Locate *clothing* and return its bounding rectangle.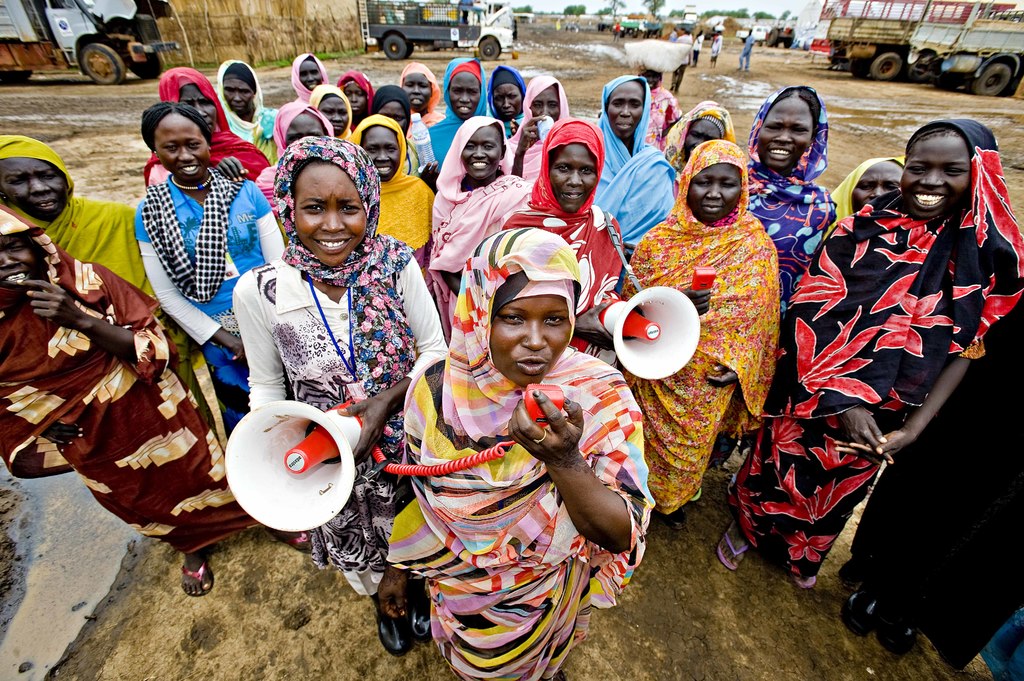
box(0, 133, 213, 418).
